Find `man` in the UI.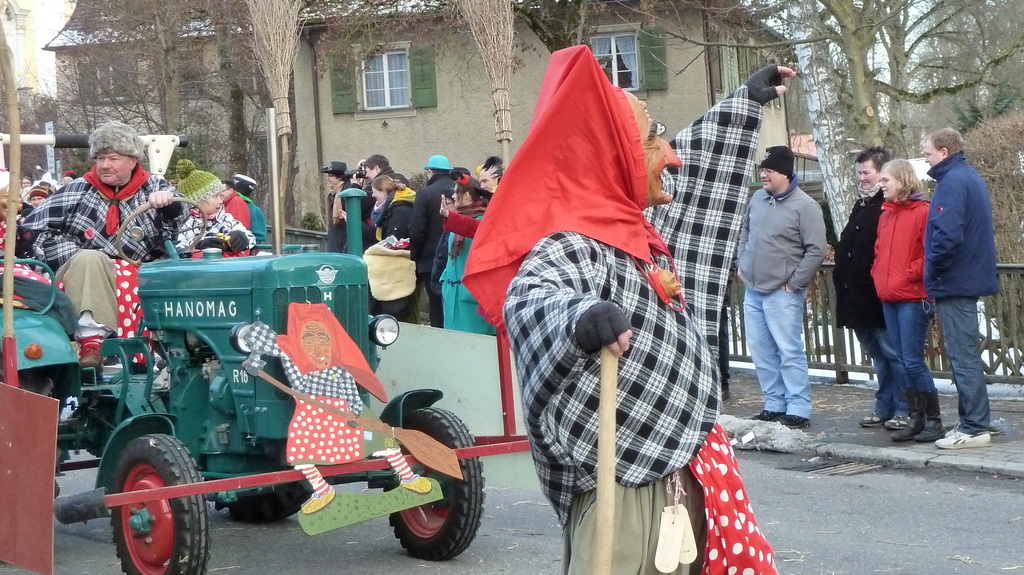
UI element at (408, 154, 458, 329).
